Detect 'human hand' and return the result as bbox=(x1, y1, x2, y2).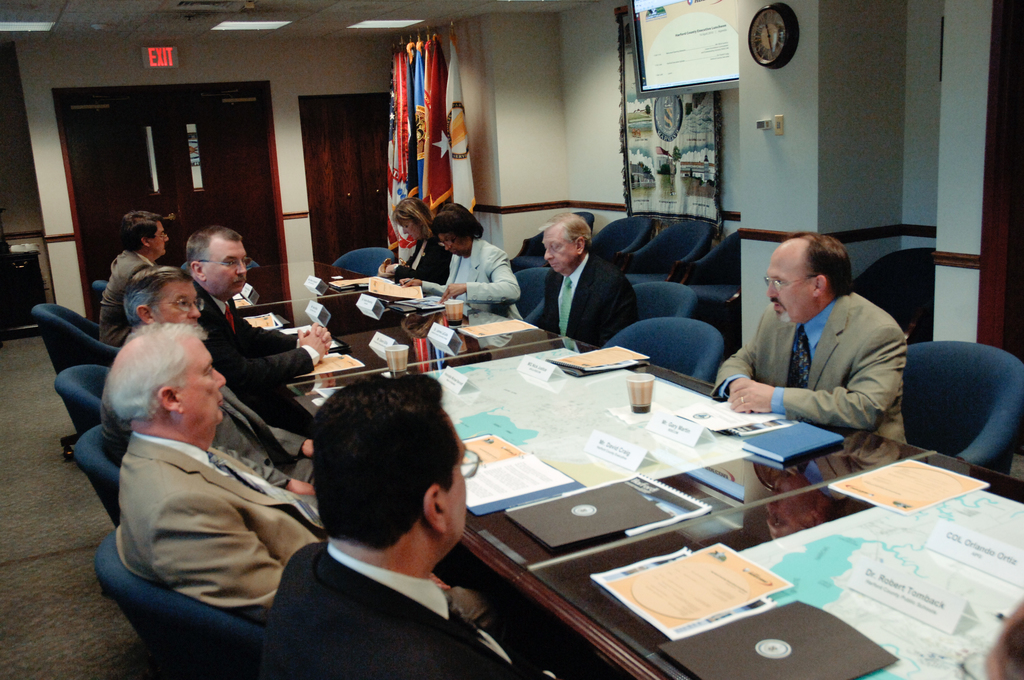
bbox=(285, 475, 314, 492).
